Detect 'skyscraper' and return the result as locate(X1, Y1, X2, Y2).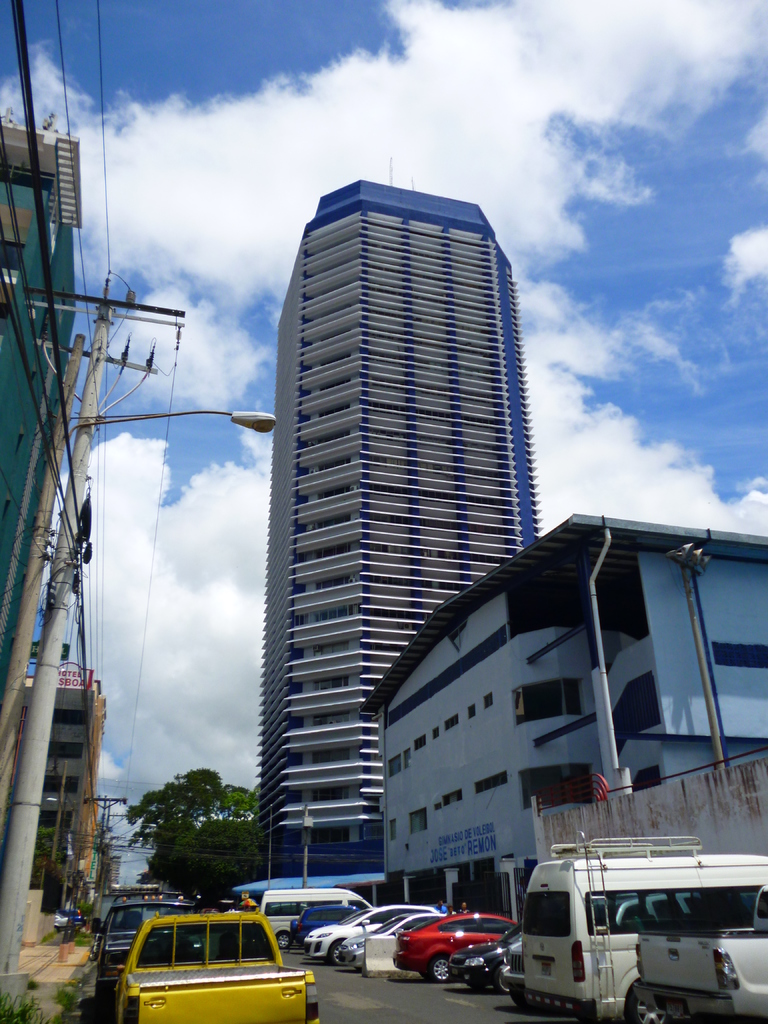
locate(222, 187, 573, 801).
